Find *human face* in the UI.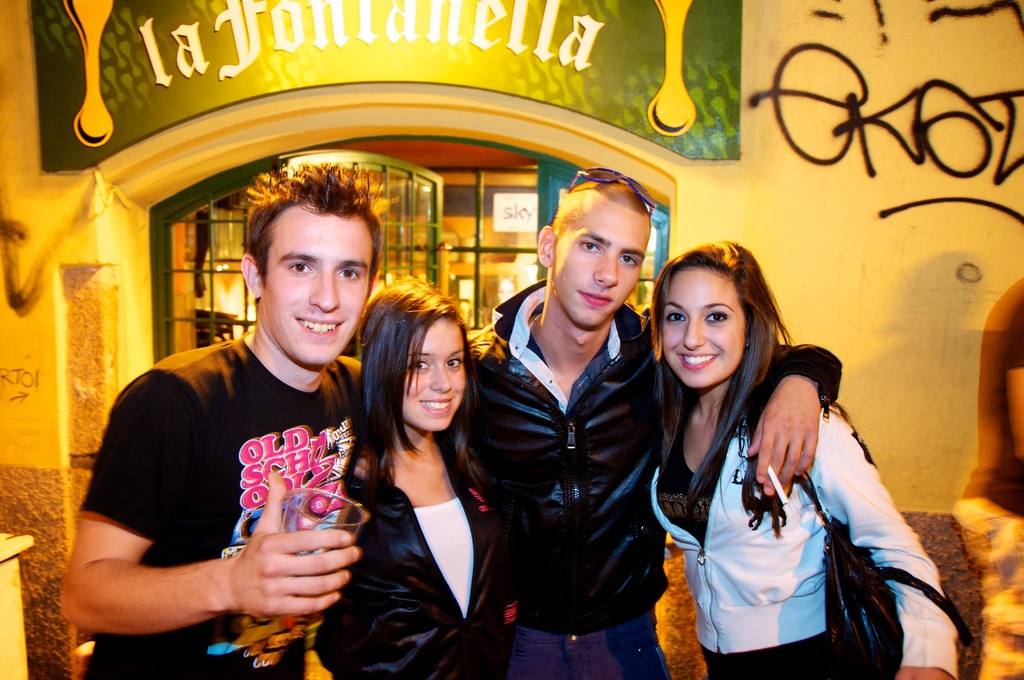
UI element at 262:209:373:362.
